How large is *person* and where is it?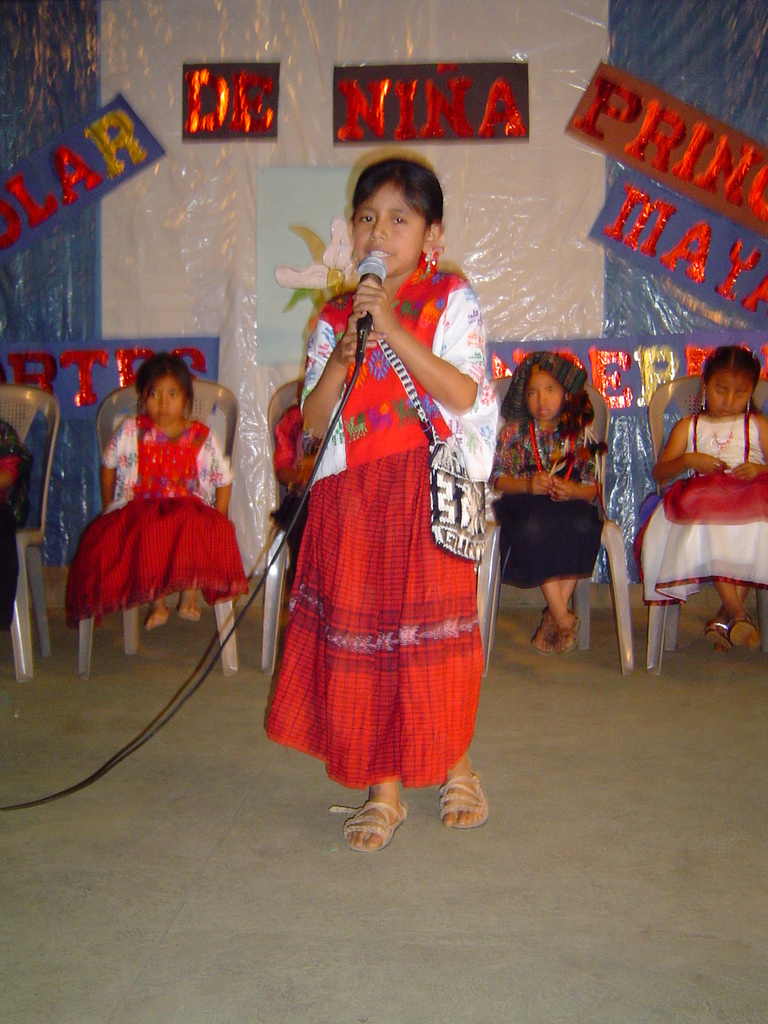
Bounding box: (65,349,250,634).
